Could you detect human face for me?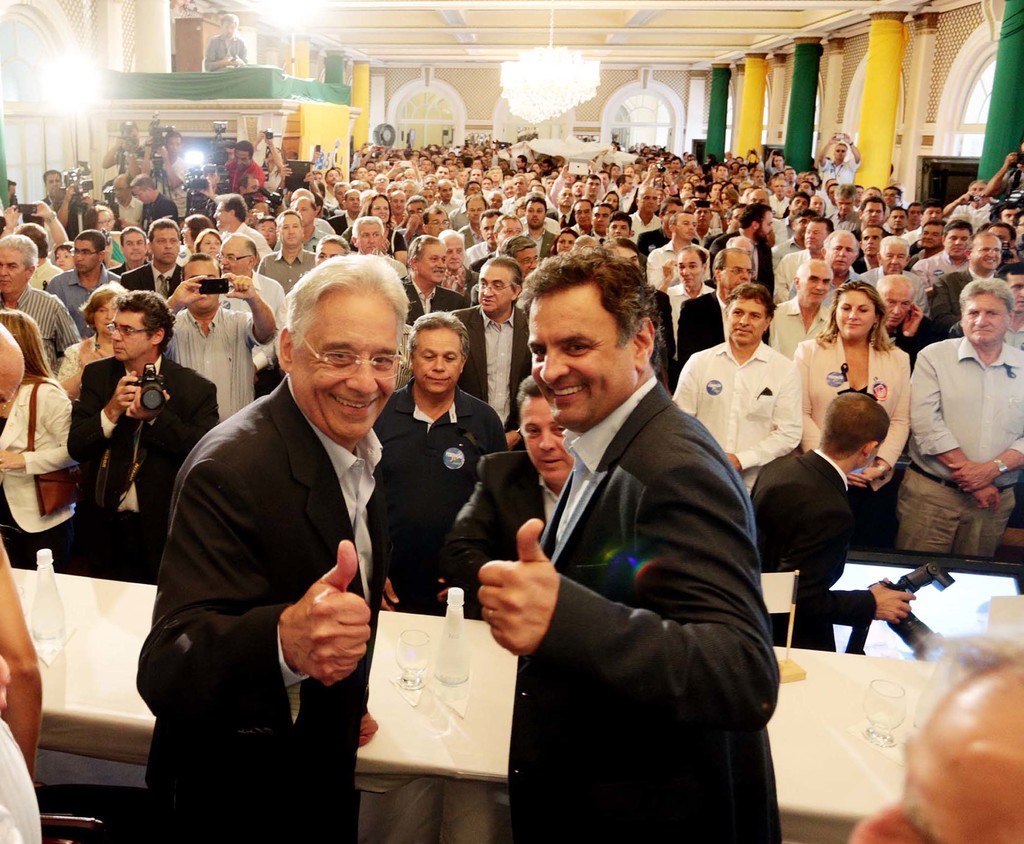
Detection result: rect(293, 198, 314, 225).
